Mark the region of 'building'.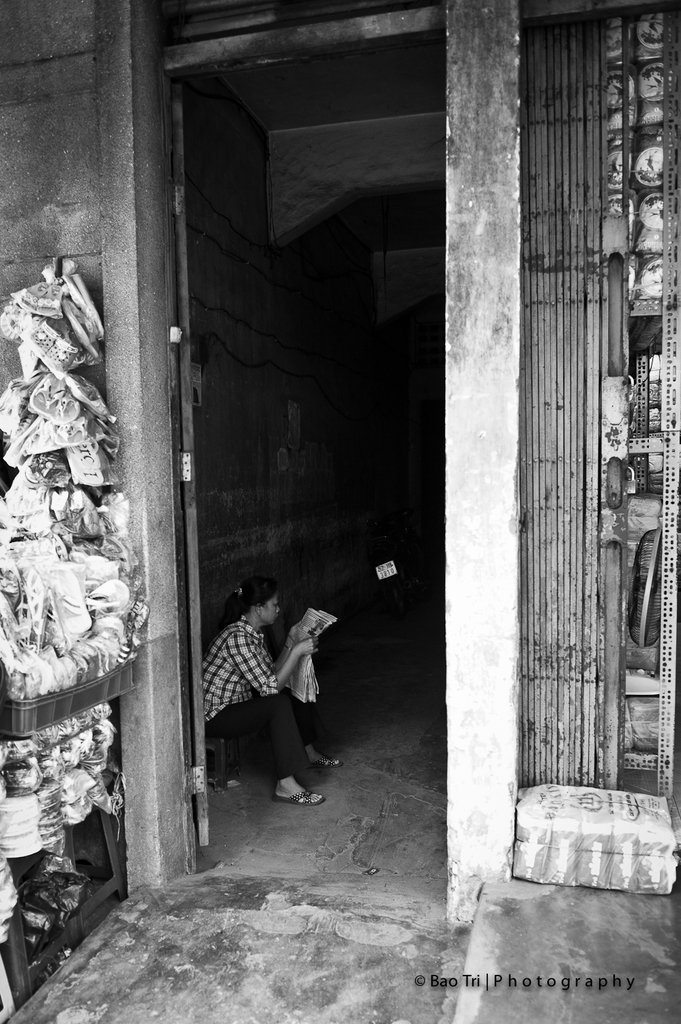
Region: 6, 0, 680, 1023.
